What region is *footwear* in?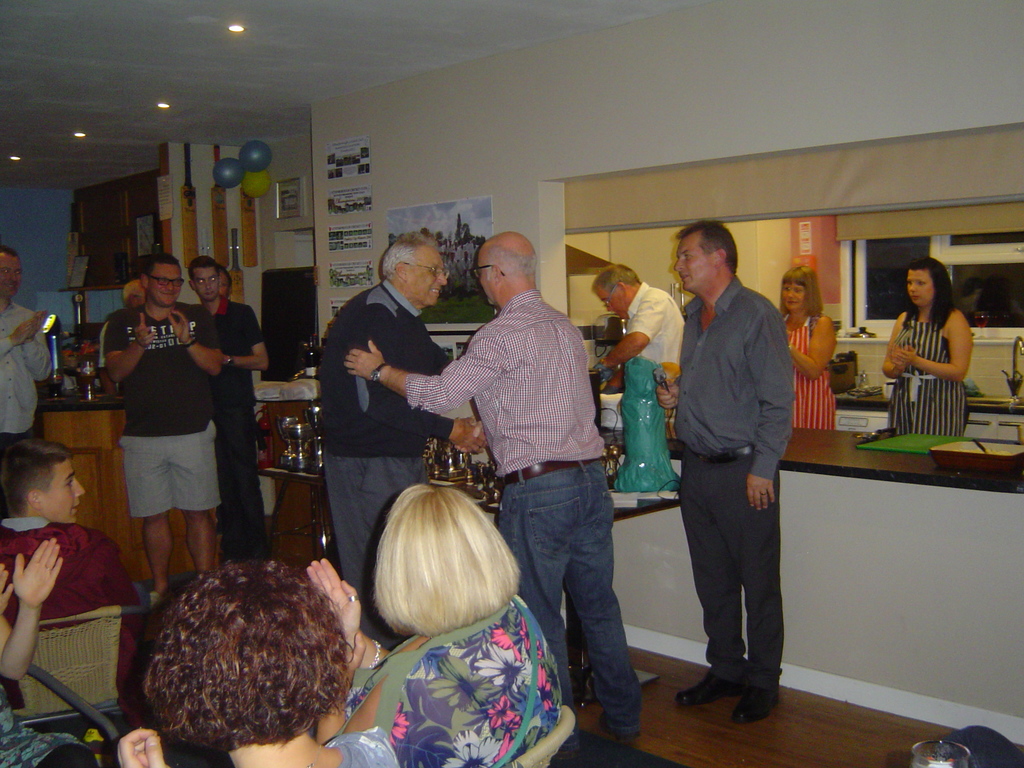
[555, 746, 582, 762].
